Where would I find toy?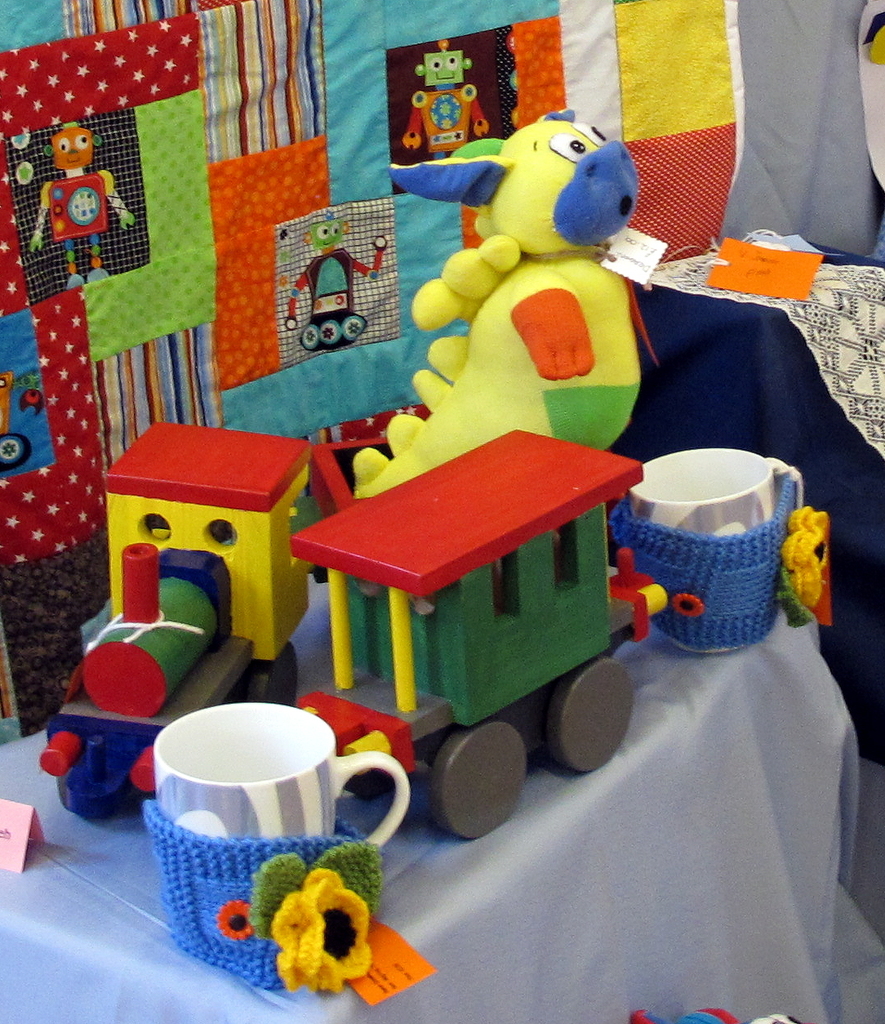
At {"x1": 37, "y1": 417, "x2": 309, "y2": 818}.
